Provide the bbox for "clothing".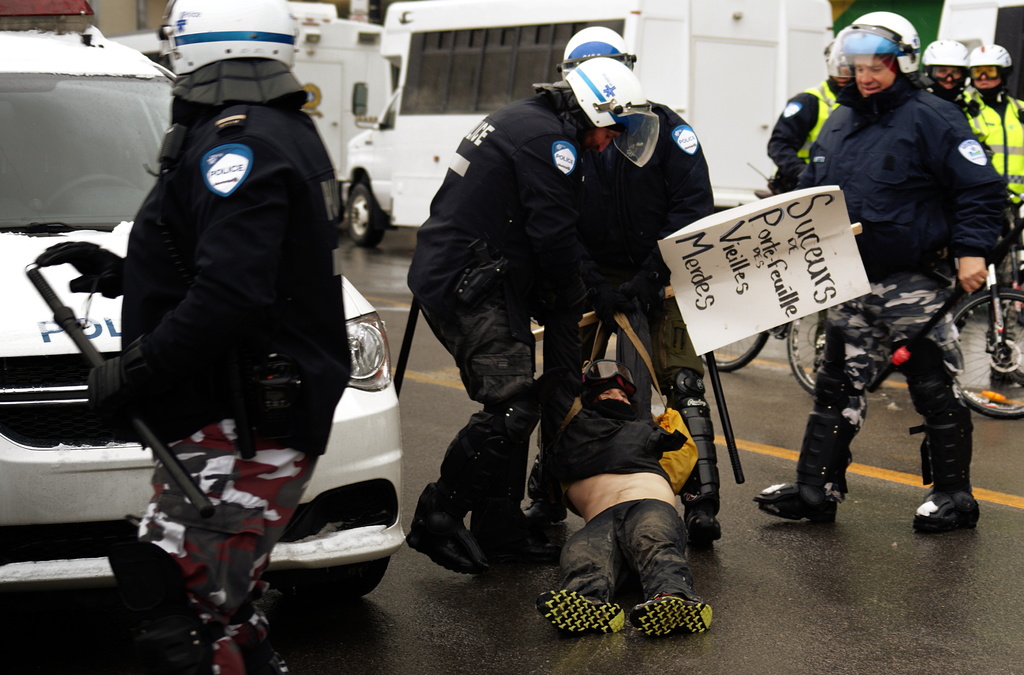
[779,85,1023,495].
